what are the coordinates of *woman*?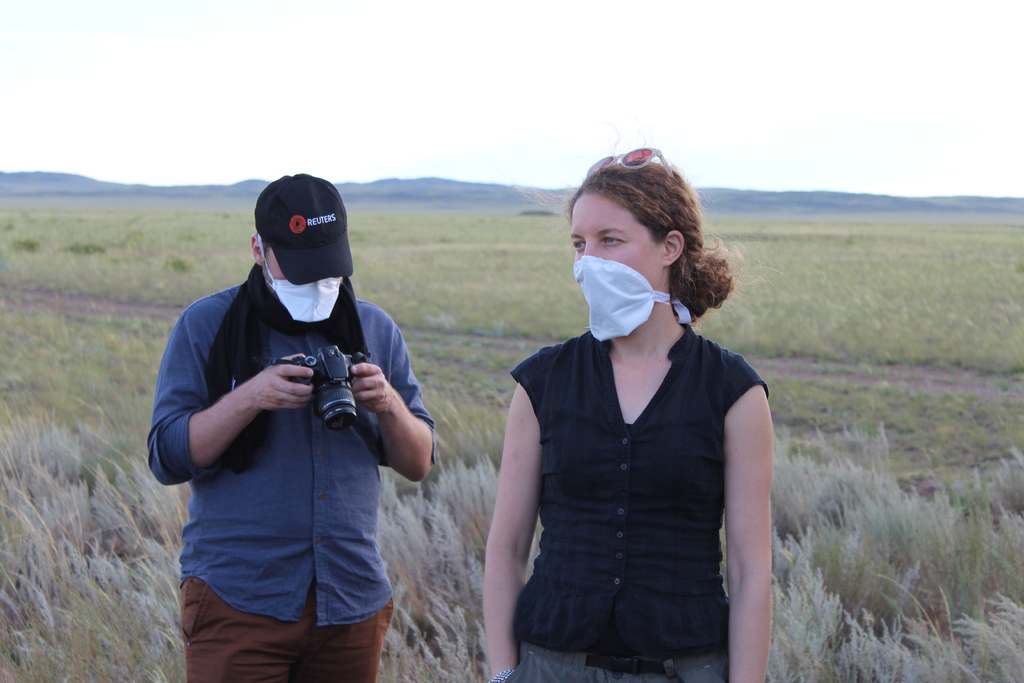
select_region(481, 152, 783, 677).
